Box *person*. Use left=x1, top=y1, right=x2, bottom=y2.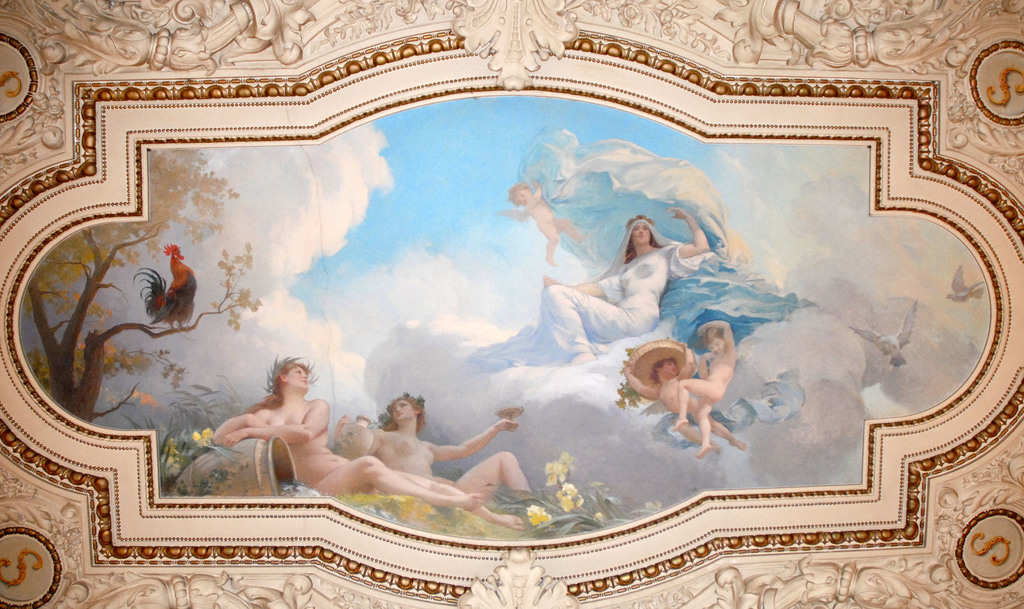
left=505, top=185, right=595, bottom=265.
